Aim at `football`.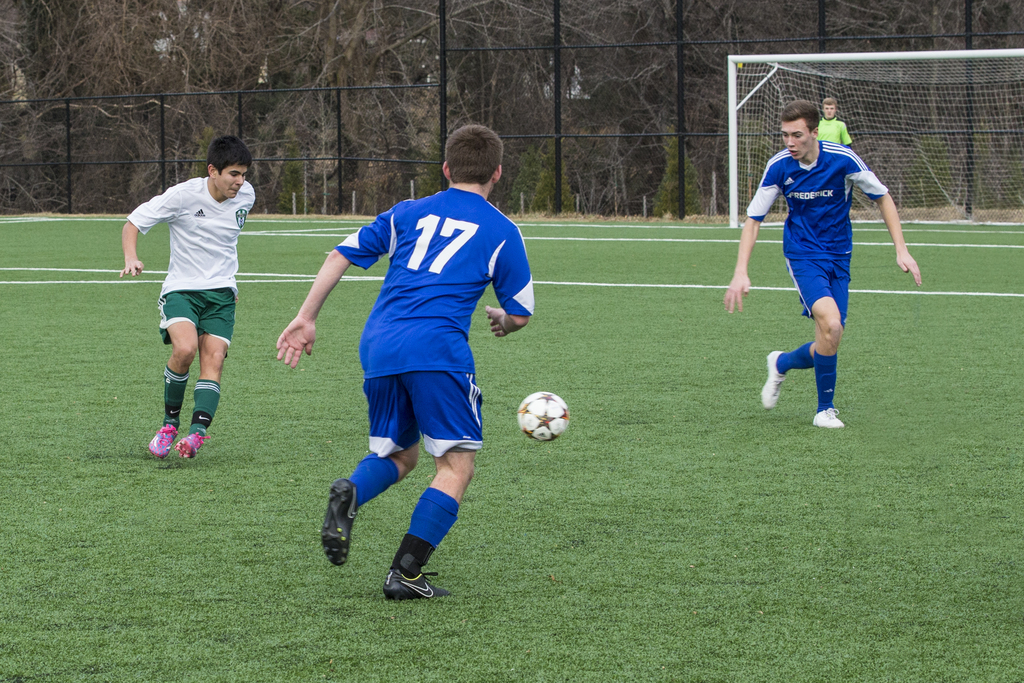
Aimed at bbox=(515, 389, 572, 437).
